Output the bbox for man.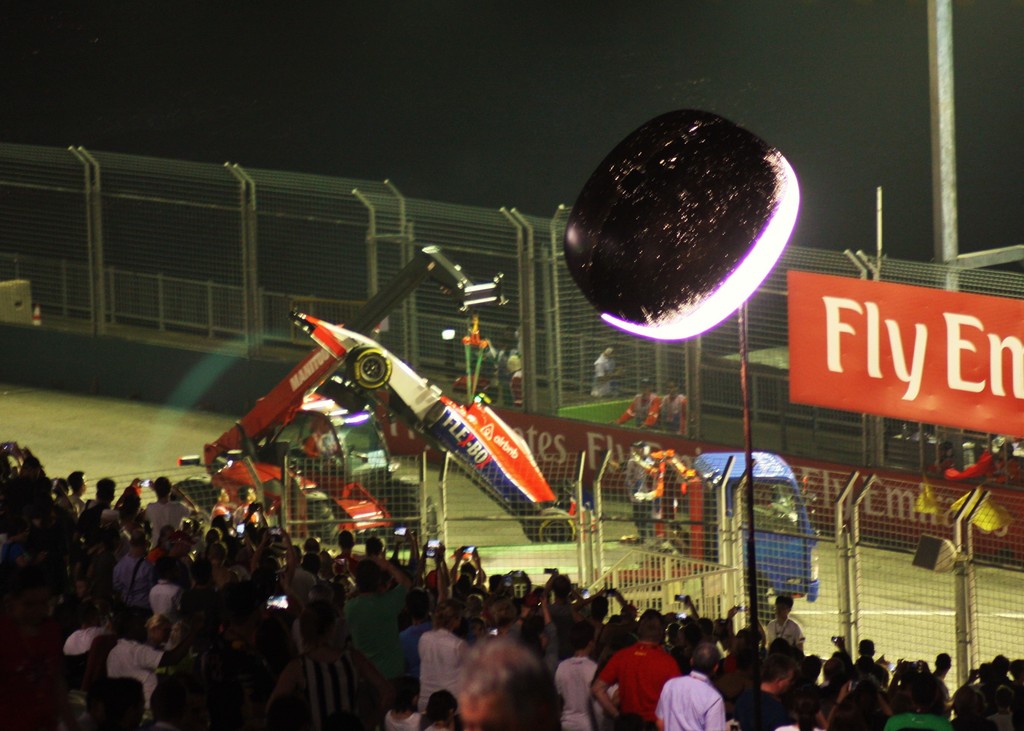
<region>609, 374, 663, 430</region>.
